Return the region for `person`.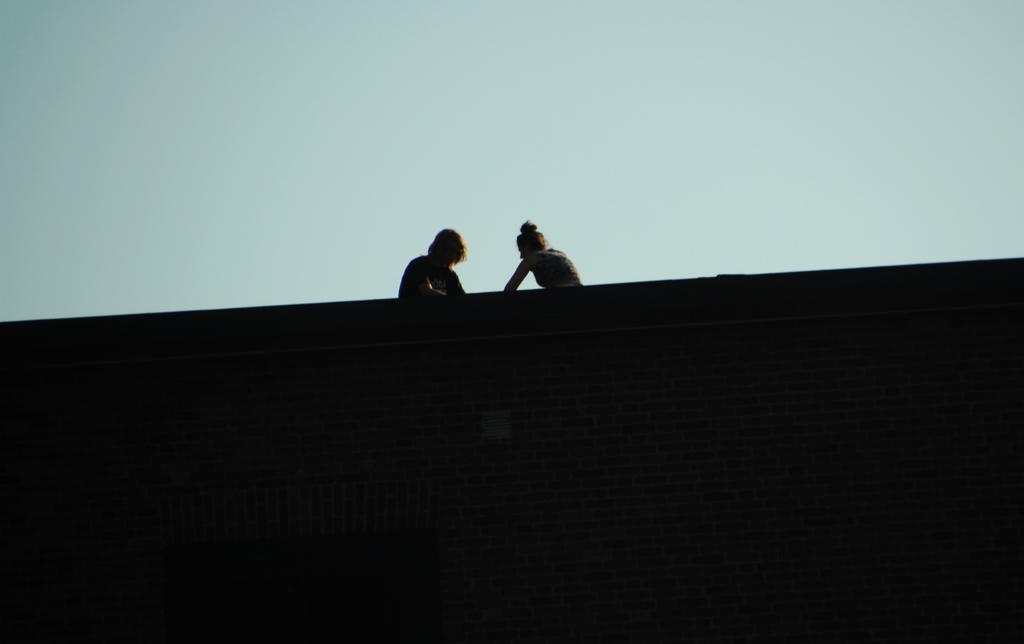
region(394, 226, 469, 294).
